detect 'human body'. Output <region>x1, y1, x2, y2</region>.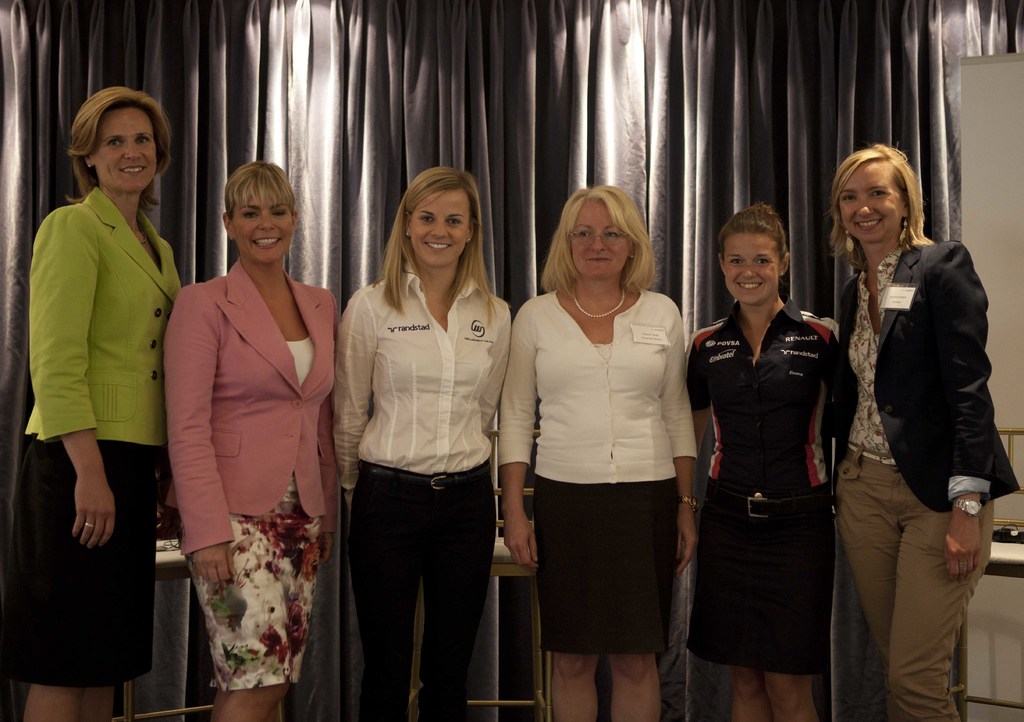
<region>835, 230, 1016, 721</region>.
